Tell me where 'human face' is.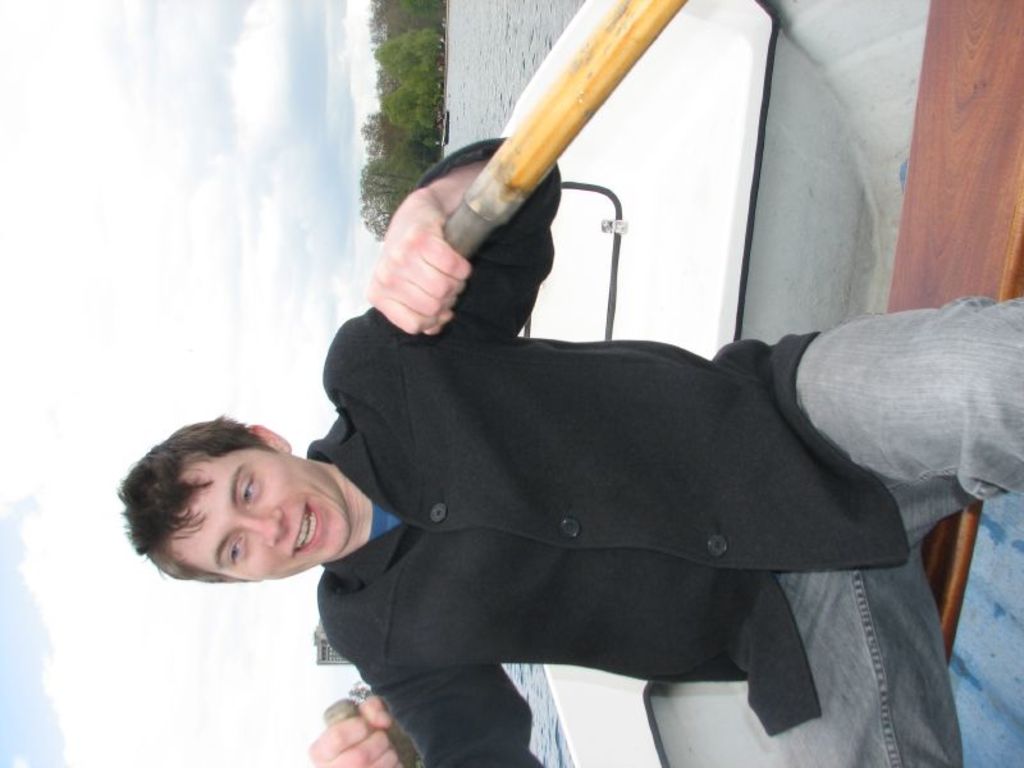
'human face' is at [x1=172, y1=444, x2=347, y2=576].
